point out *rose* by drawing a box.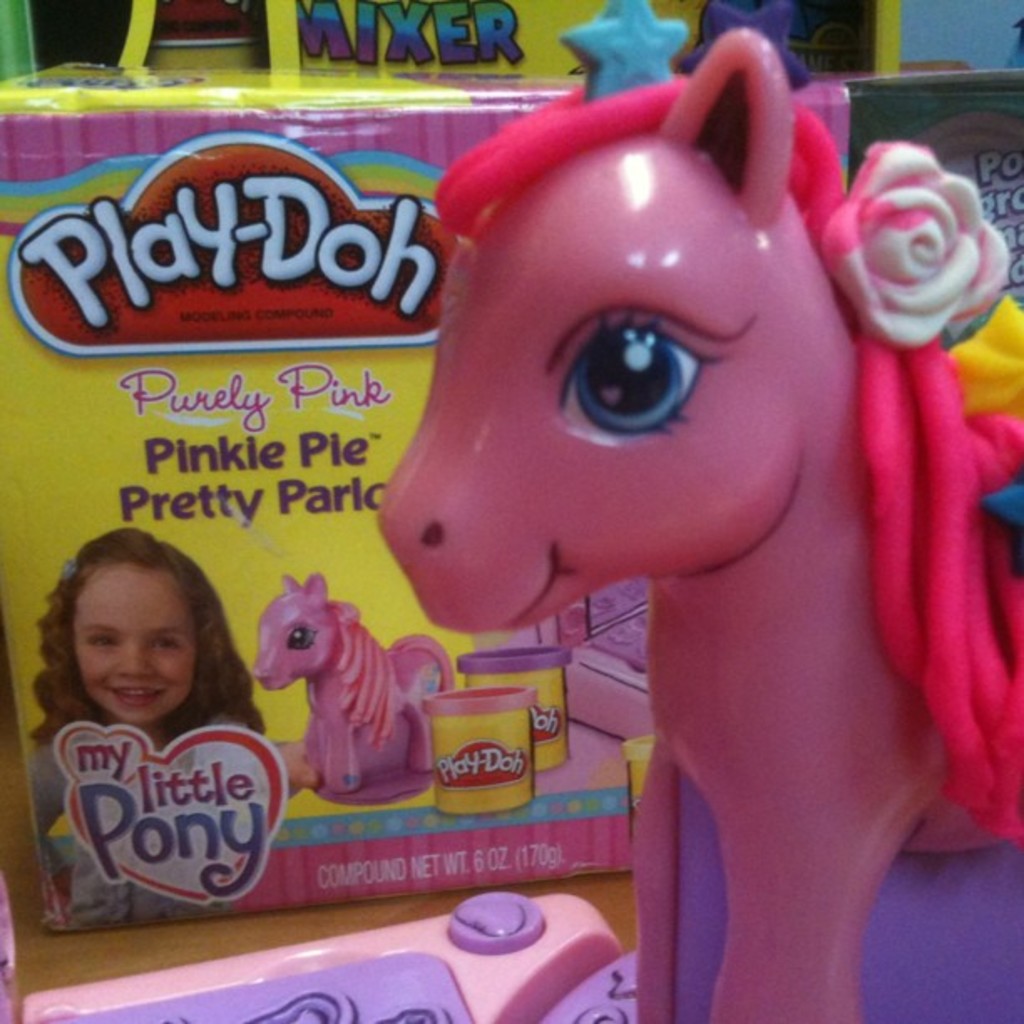
crop(815, 132, 1014, 351).
